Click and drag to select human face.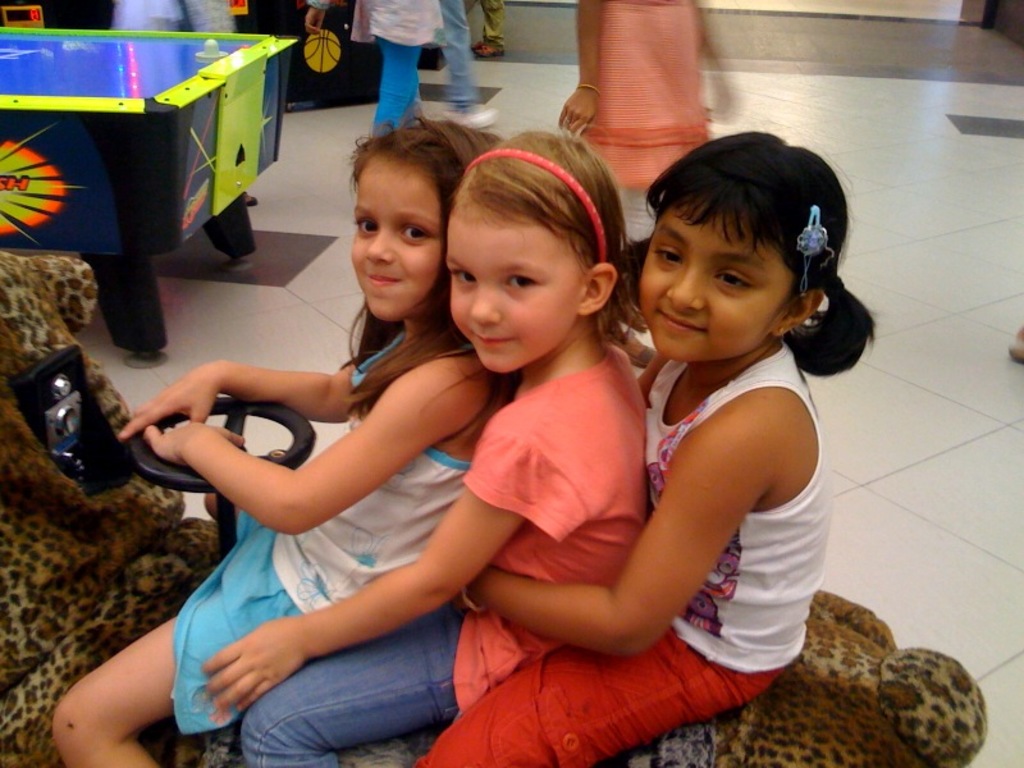
Selection: pyautogui.locateOnScreen(637, 214, 788, 364).
